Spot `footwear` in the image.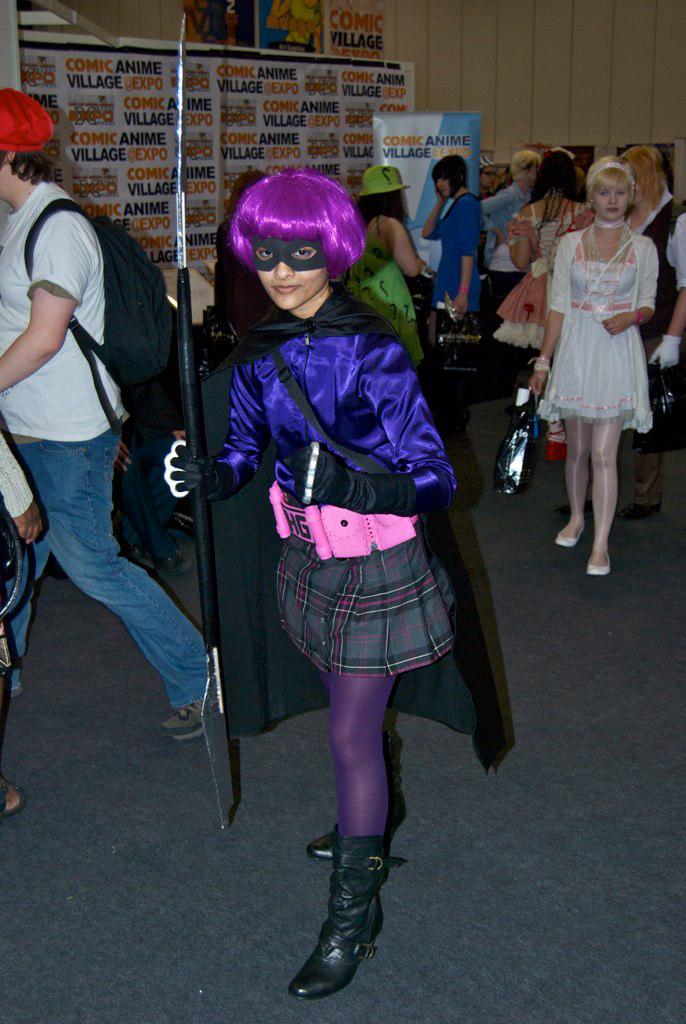
`footwear` found at bbox(562, 498, 610, 519).
